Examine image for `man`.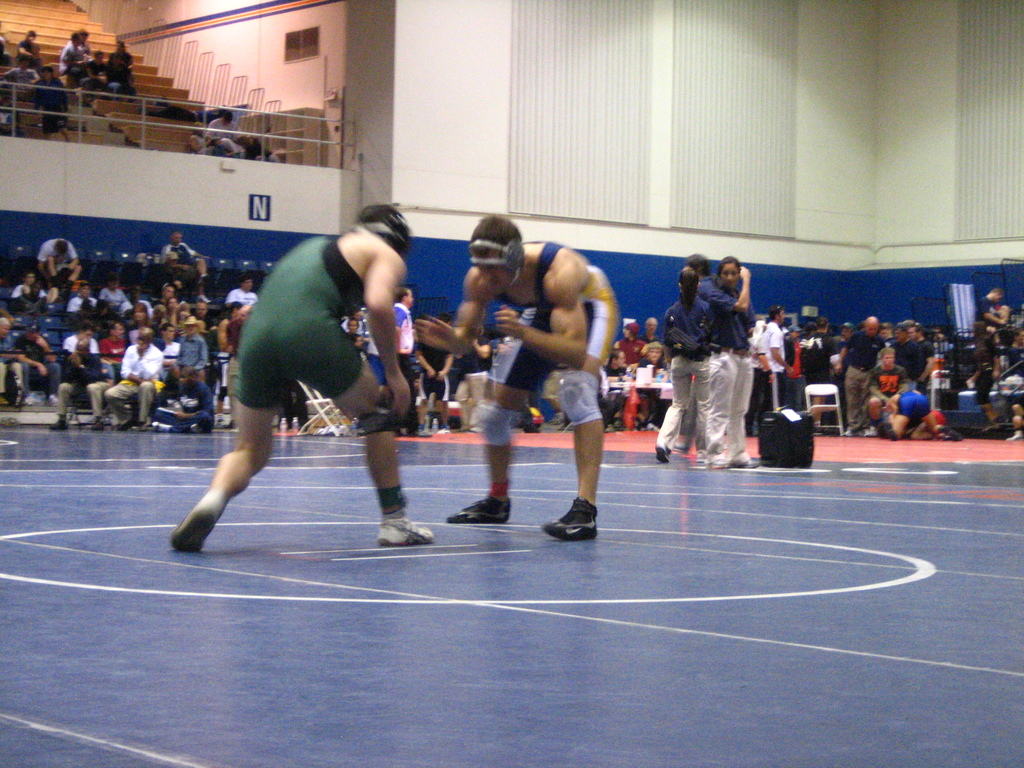
Examination result: BBox(33, 237, 83, 291).
